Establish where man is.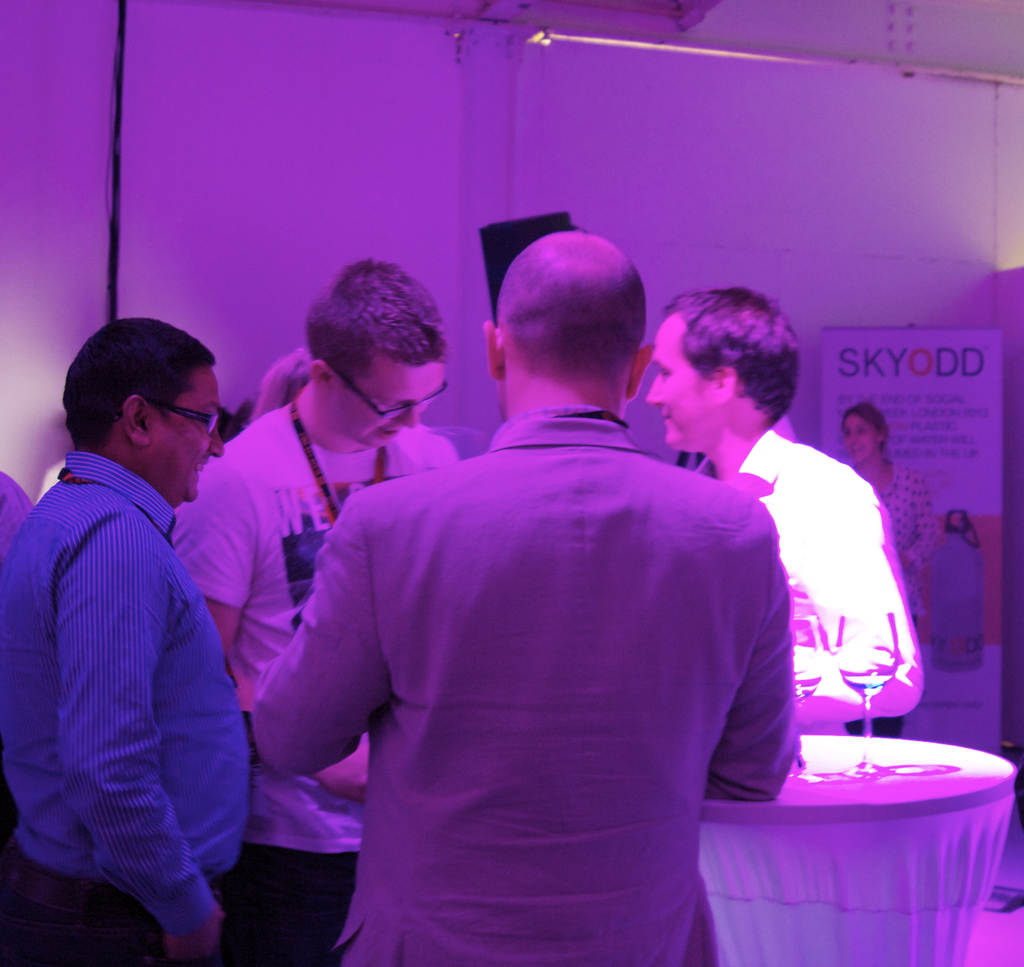
Established at BBox(646, 288, 920, 733).
